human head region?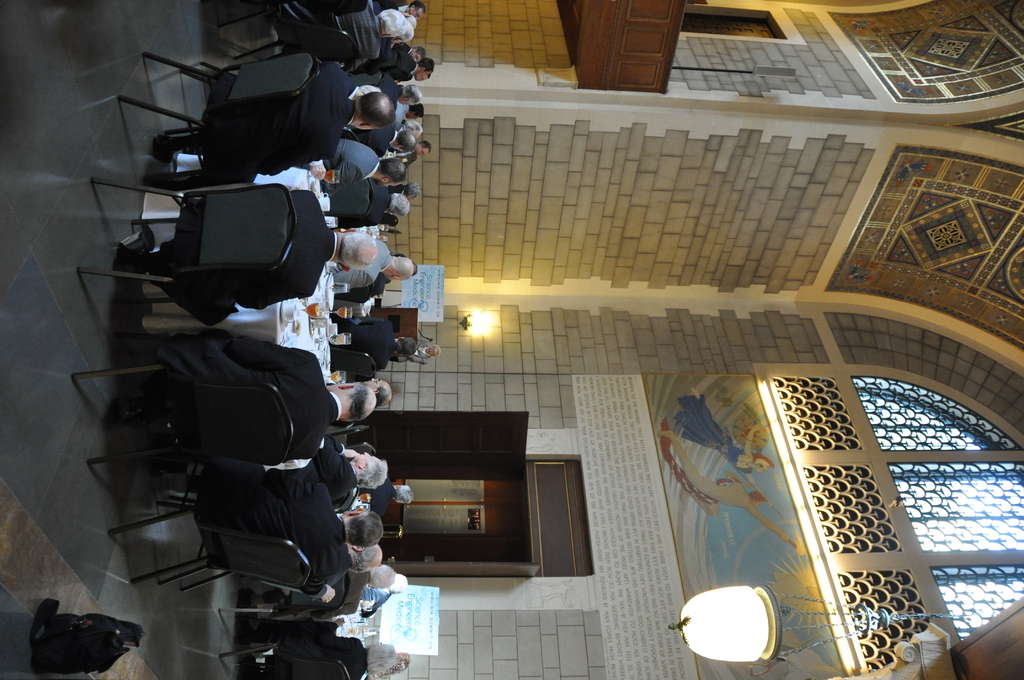
select_region(365, 382, 393, 409)
